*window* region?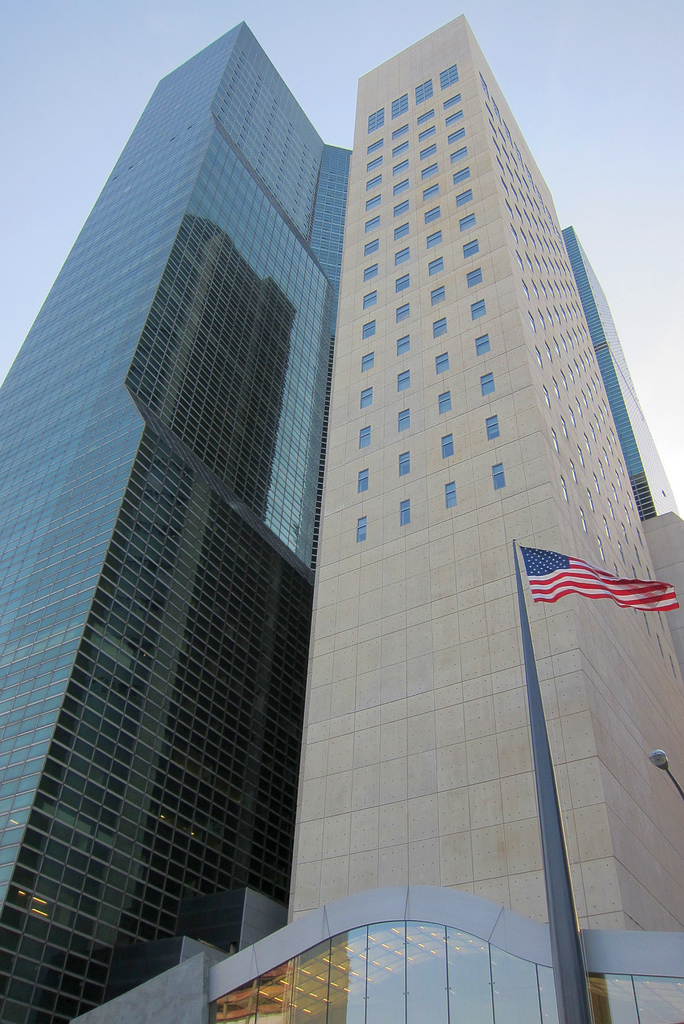
<region>391, 158, 408, 174</region>
